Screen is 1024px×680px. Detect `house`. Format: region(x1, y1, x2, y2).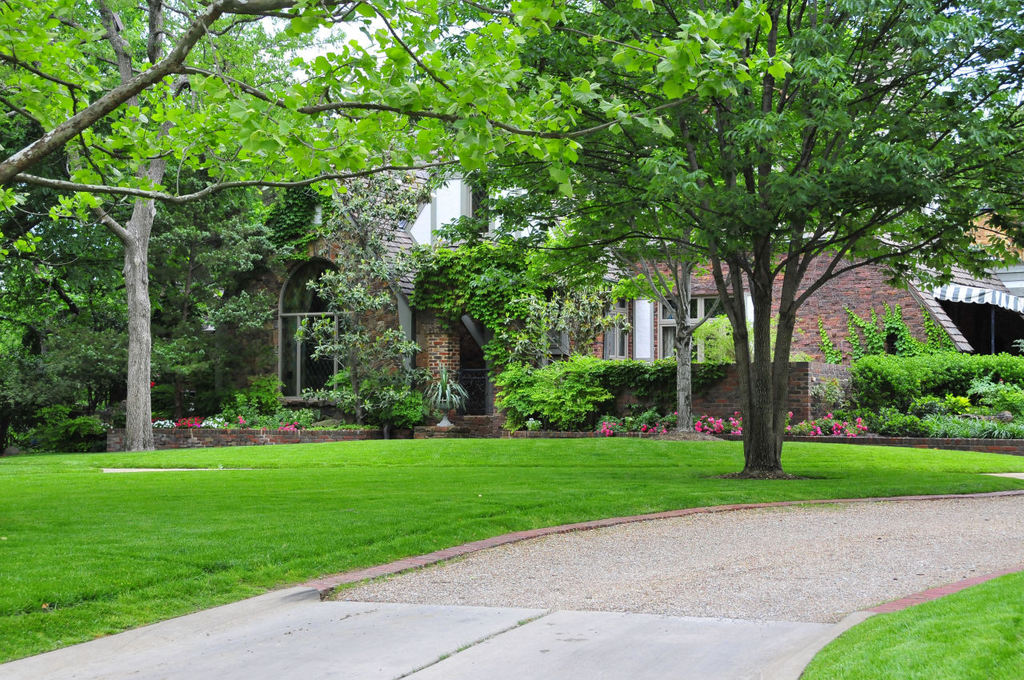
region(423, 254, 509, 419).
